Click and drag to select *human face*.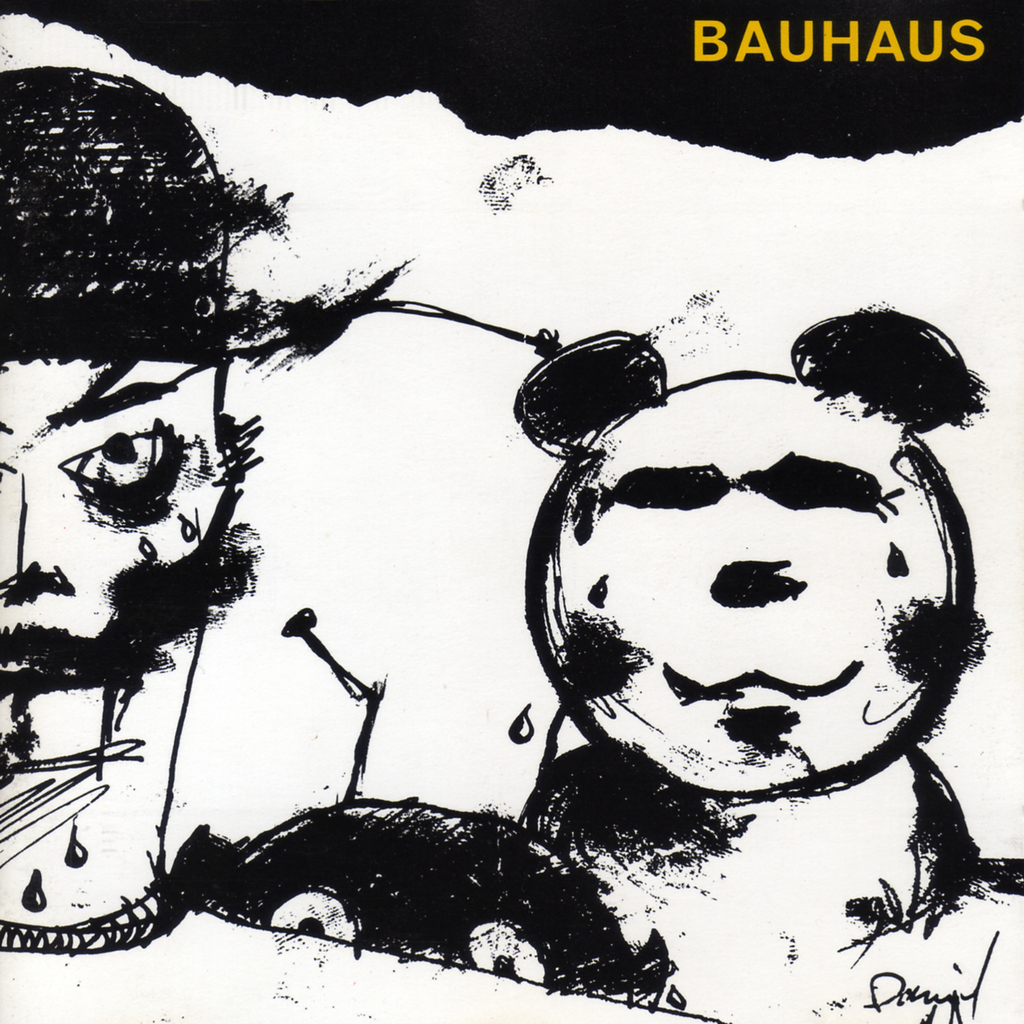
Selection: 532,373,982,800.
